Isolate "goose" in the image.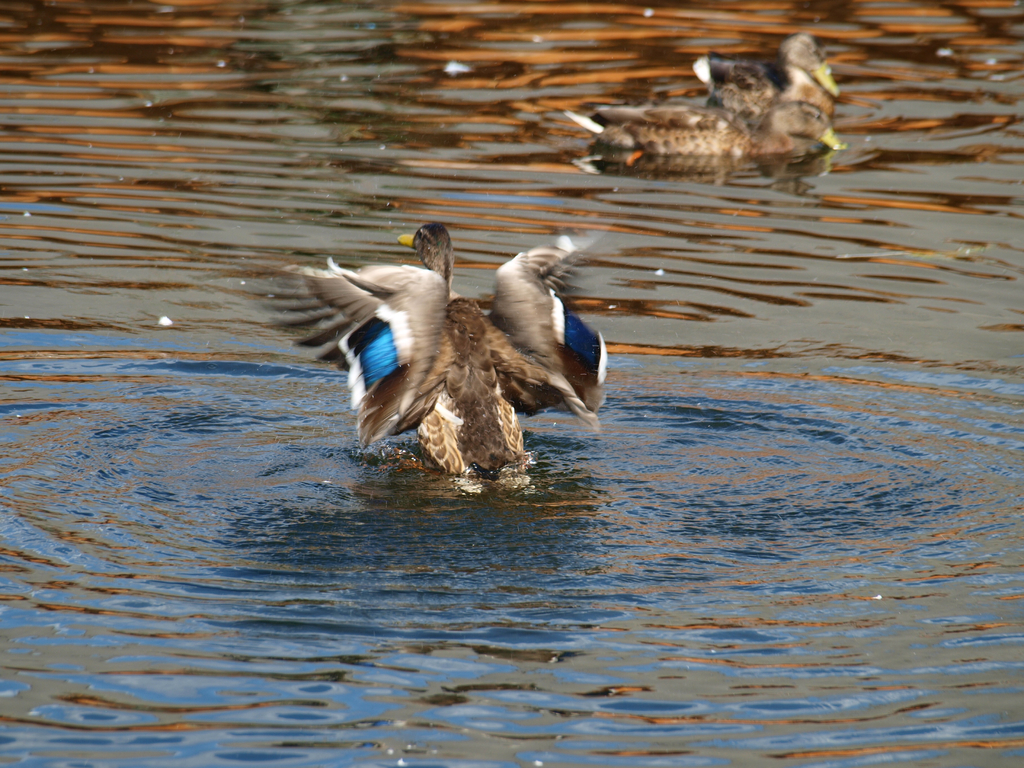
Isolated region: detection(581, 104, 842, 152).
